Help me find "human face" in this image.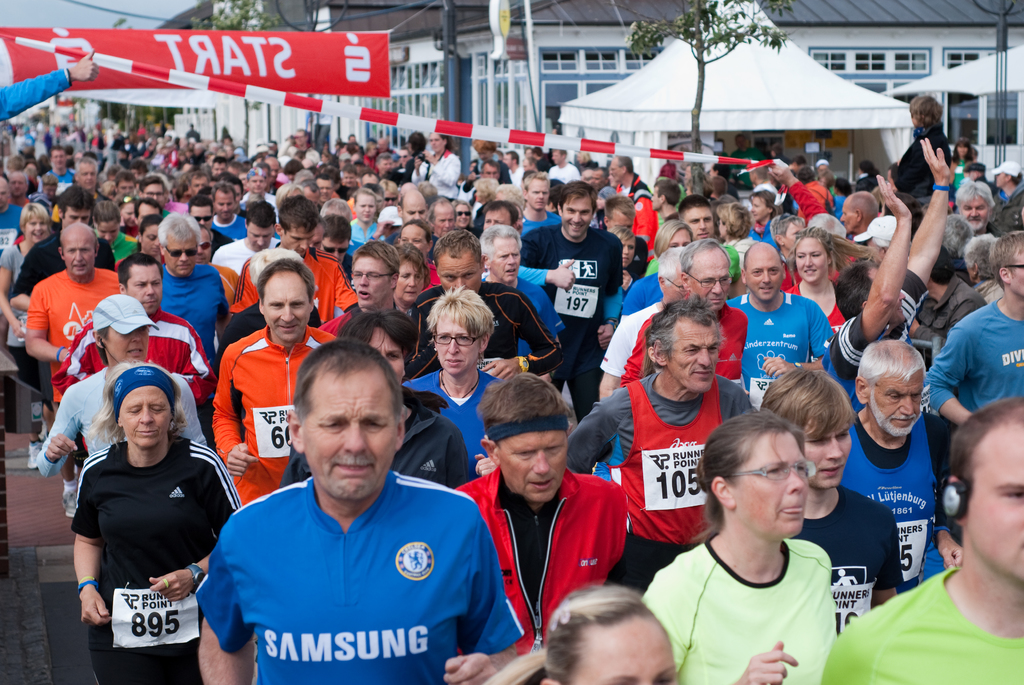
Found it: [x1=749, y1=171, x2=756, y2=184].
